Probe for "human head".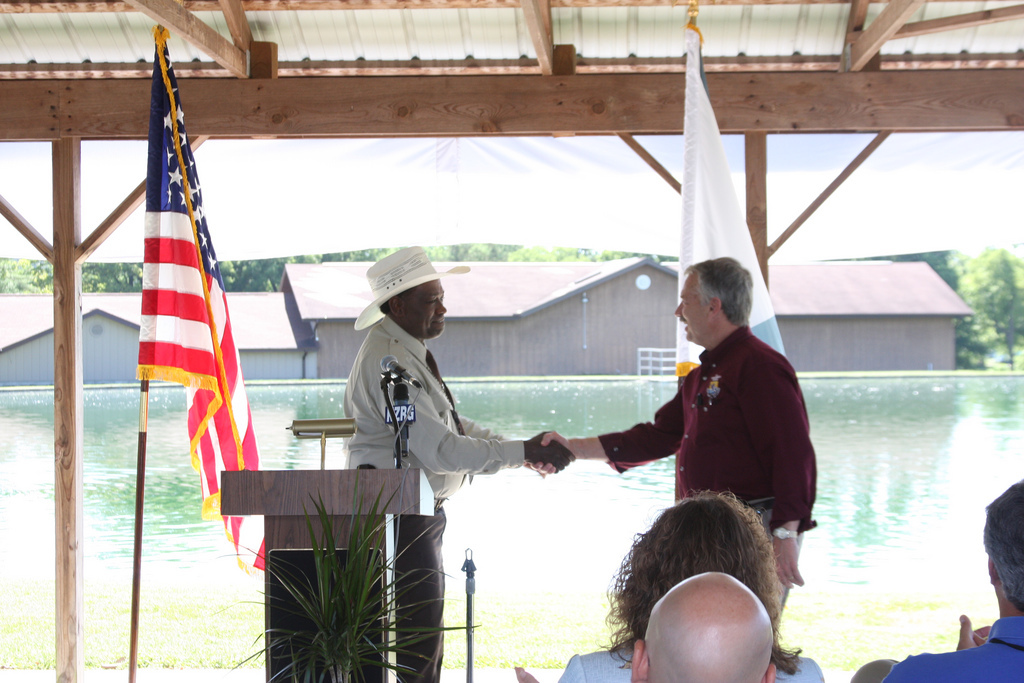
Probe result: 978 477 1023 617.
